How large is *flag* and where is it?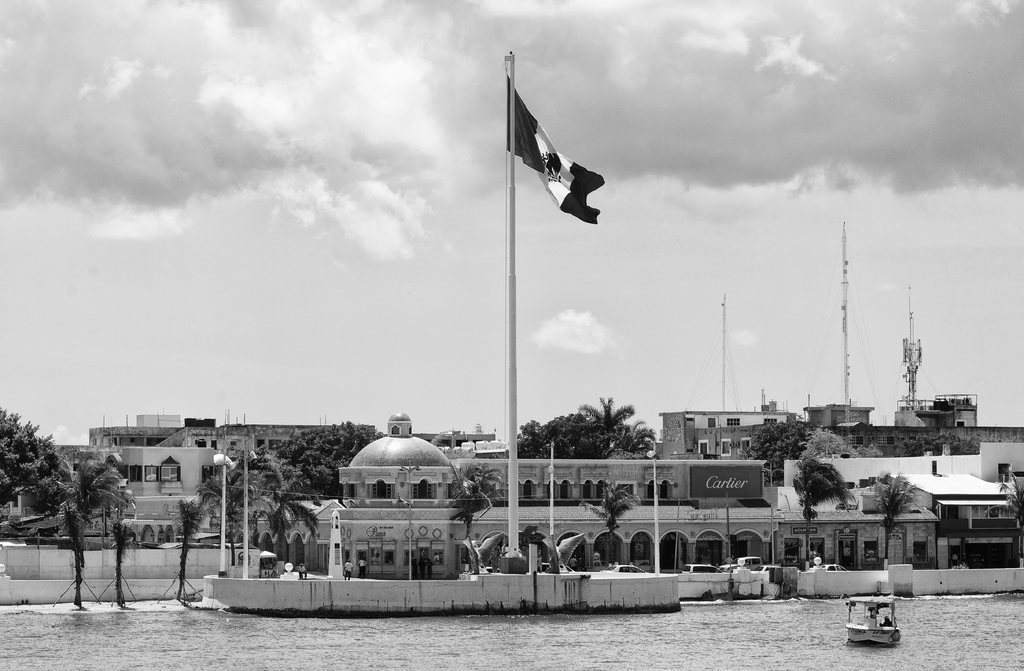
Bounding box: detection(499, 62, 596, 222).
